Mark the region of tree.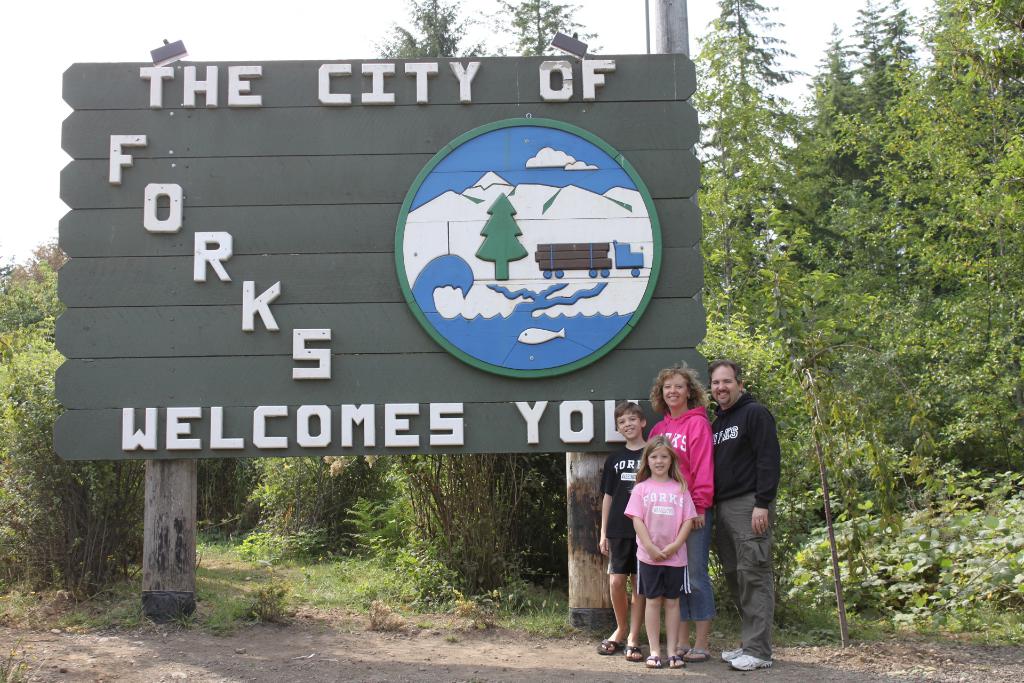
Region: l=493, t=0, r=570, b=64.
